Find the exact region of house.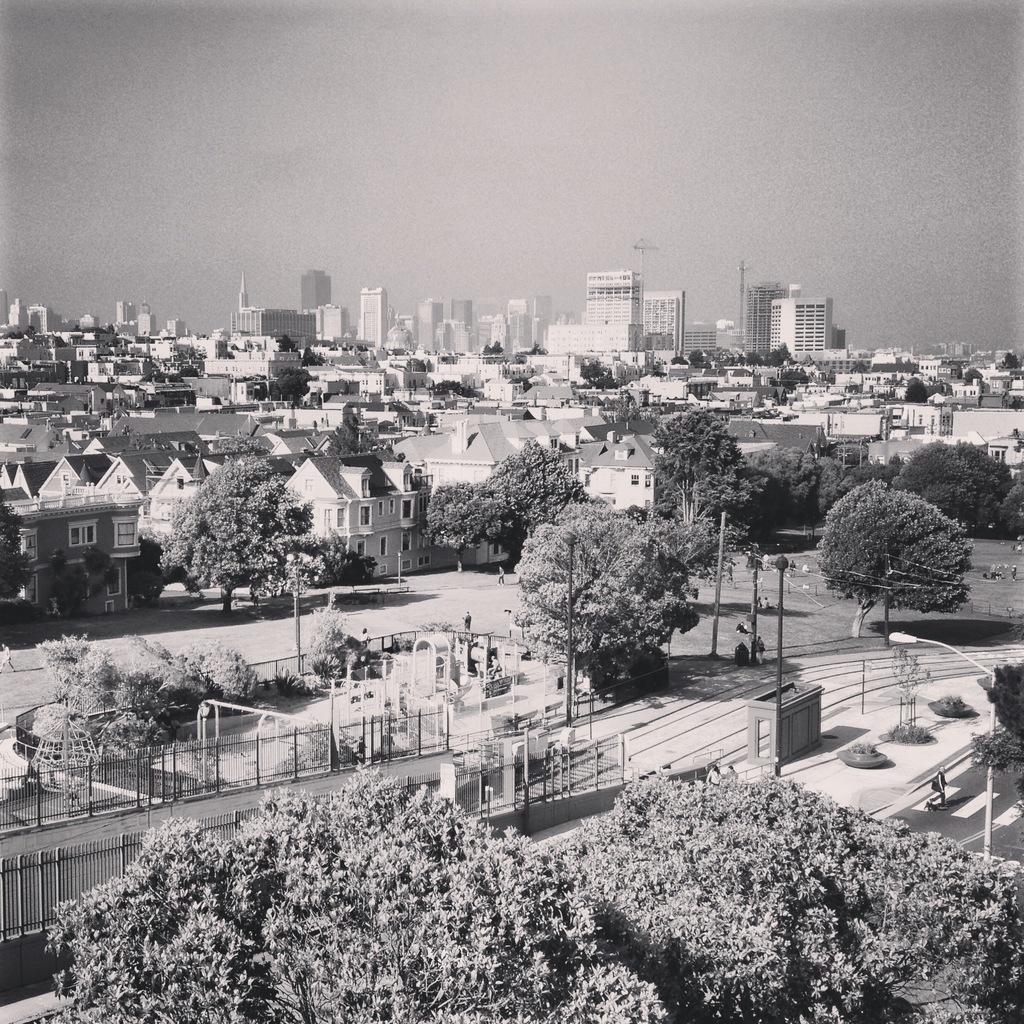
Exact region: 298, 268, 337, 313.
